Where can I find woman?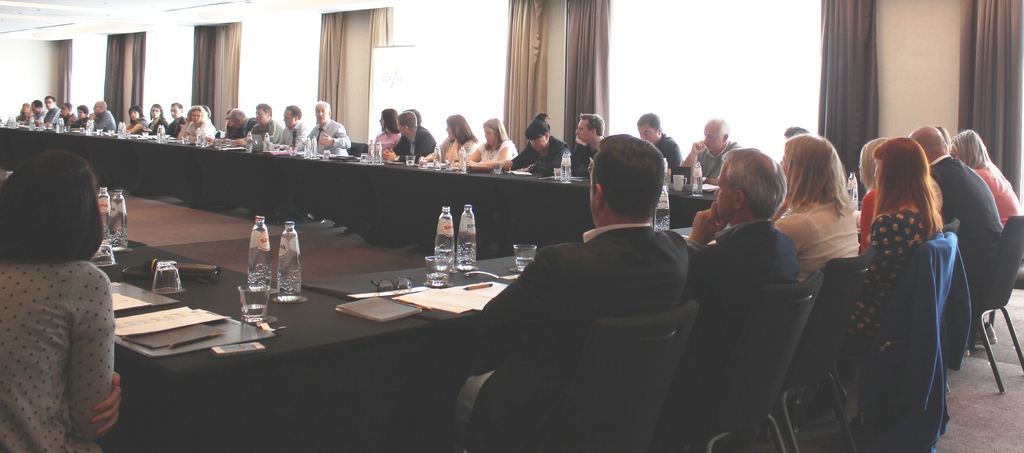
You can find it at select_region(465, 118, 518, 171).
